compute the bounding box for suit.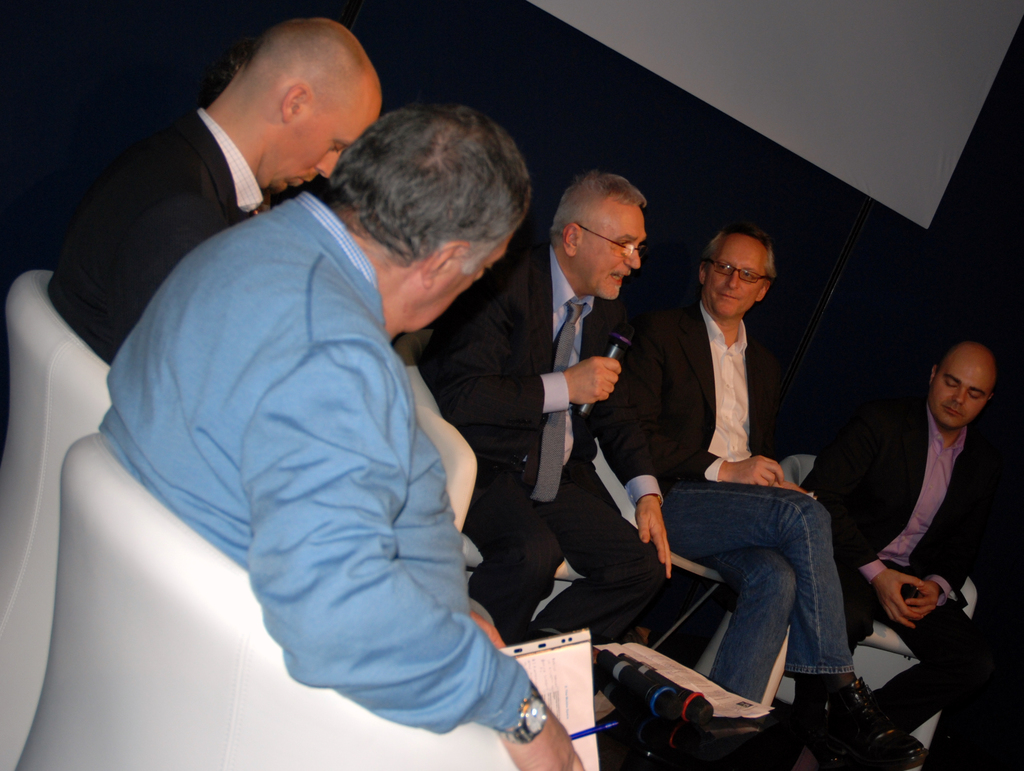
626 229 844 702.
